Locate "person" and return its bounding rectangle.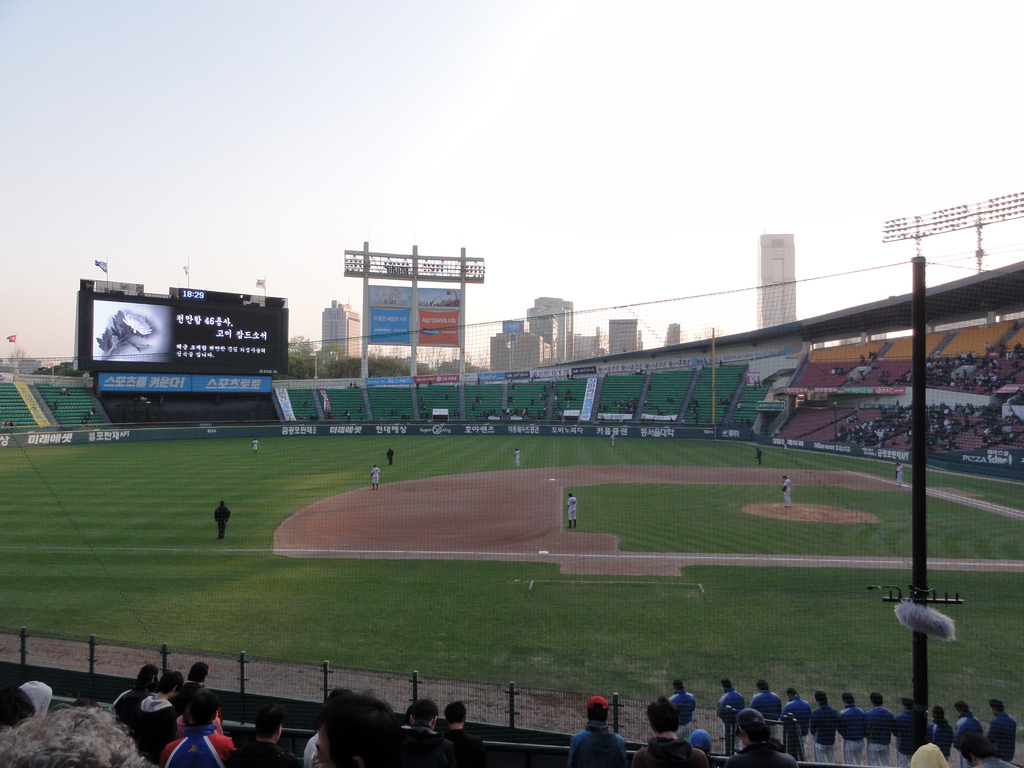
{"left": 783, "top": 477, "right": 800, "bottom": 508}.
